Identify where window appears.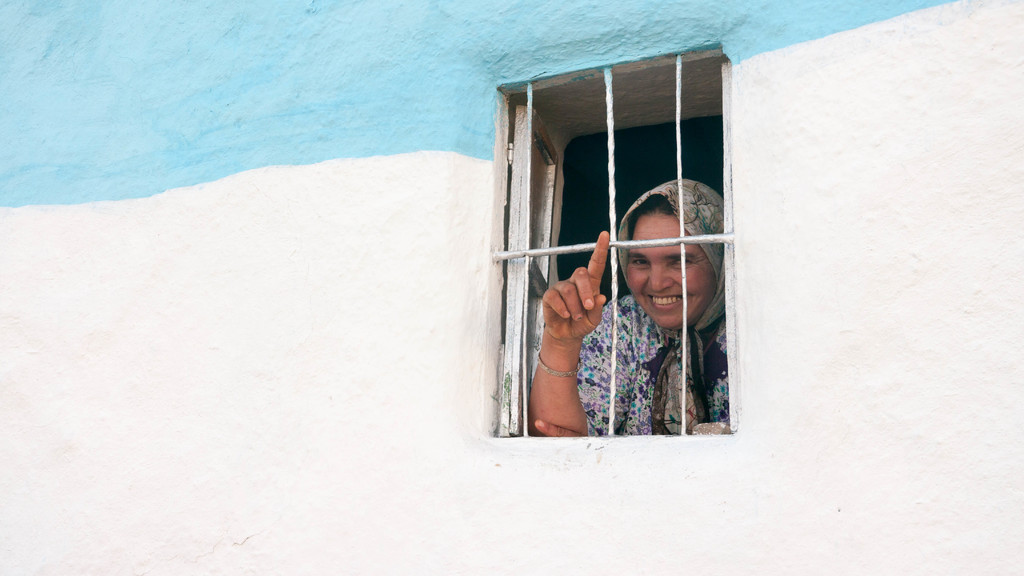
Appears at (493,49,737,438).
